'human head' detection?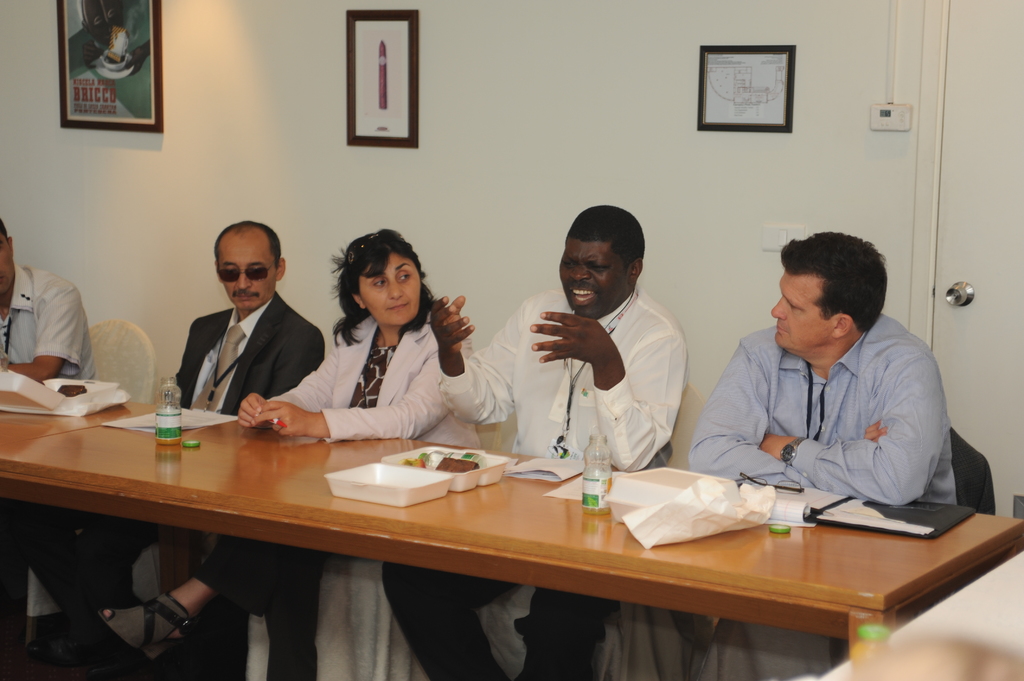
crop(216, 220, 289, 312)
